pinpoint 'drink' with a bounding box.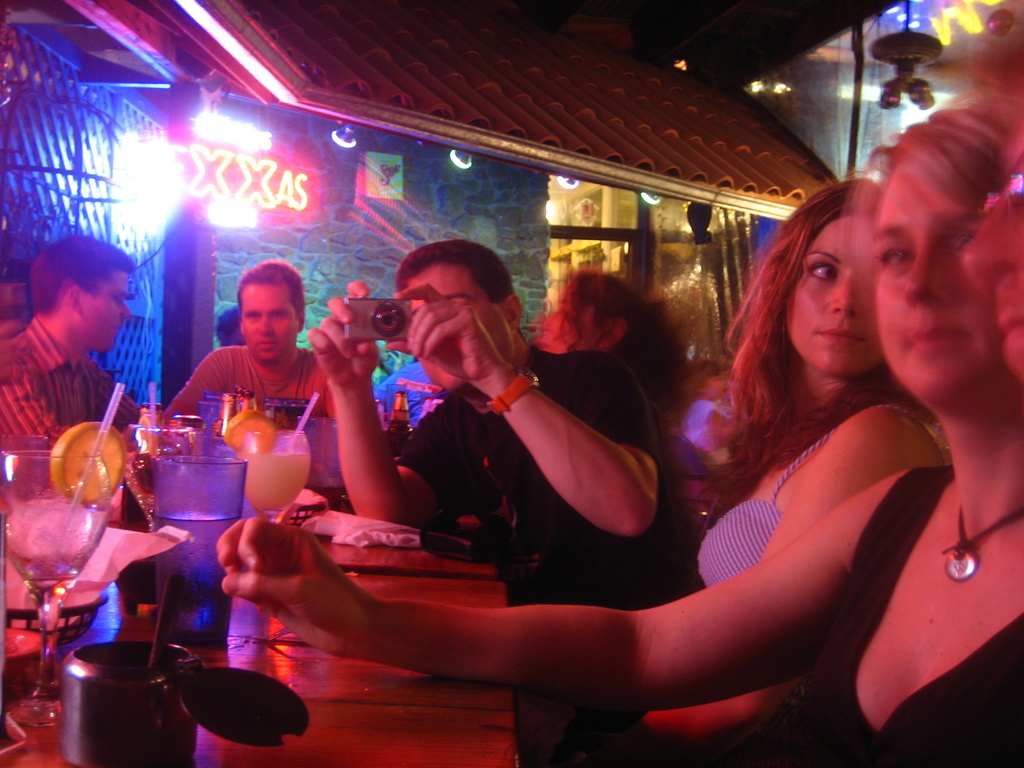
{"x1": 244, "y1": 450, "x2": 309, "y2": 510}.
